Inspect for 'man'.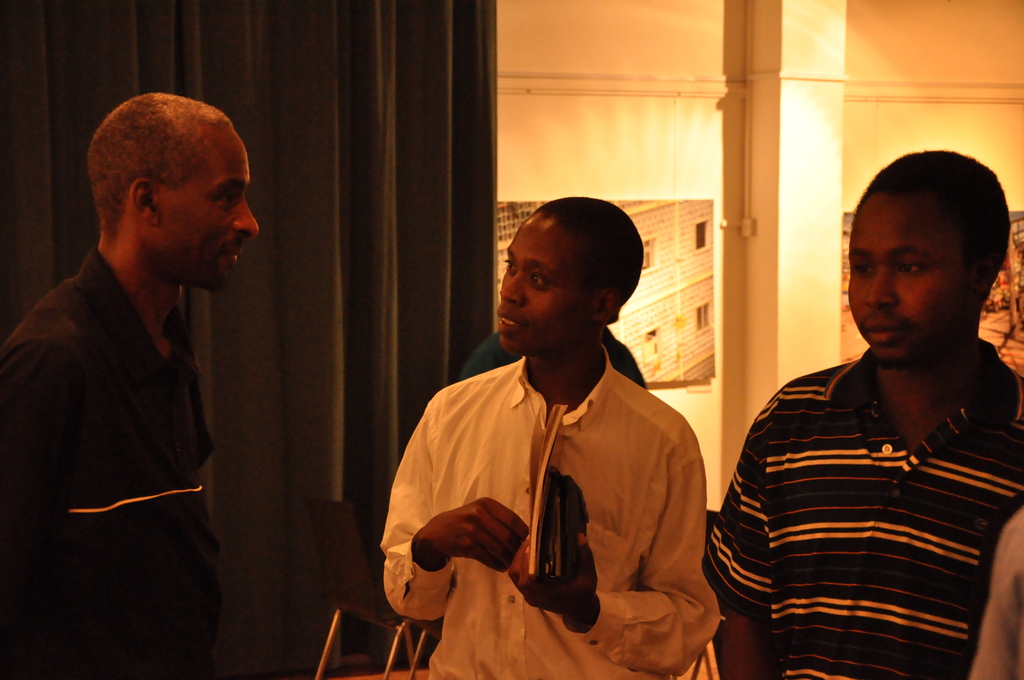
Inspection: locate(374, 195, 726, 679).
